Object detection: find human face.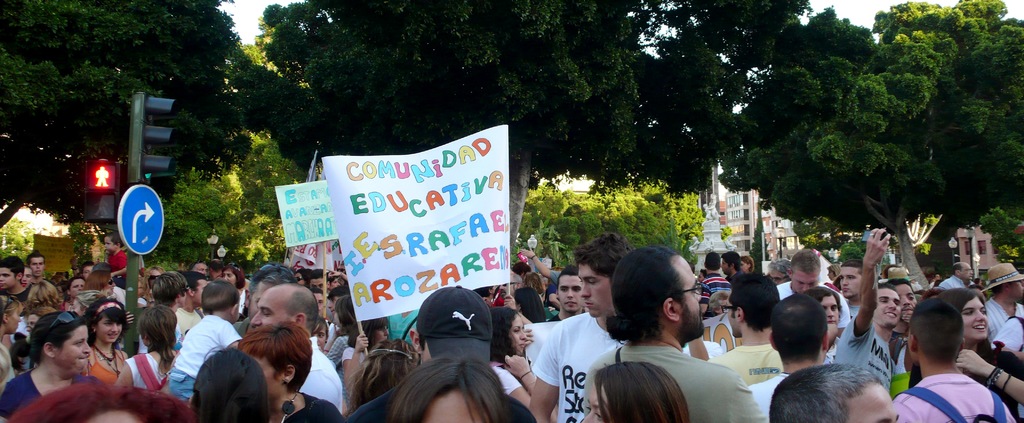
x1=226 y1=274 x2=234 y2=286.
